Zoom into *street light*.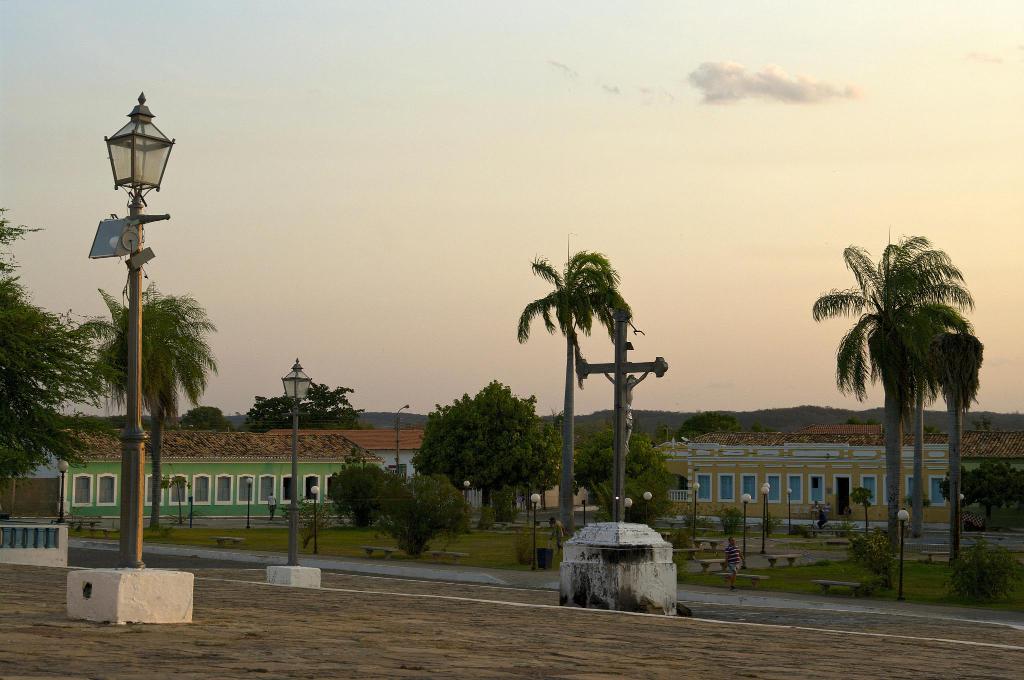
Zoom target: select_region(94, 86, 179, 559).
